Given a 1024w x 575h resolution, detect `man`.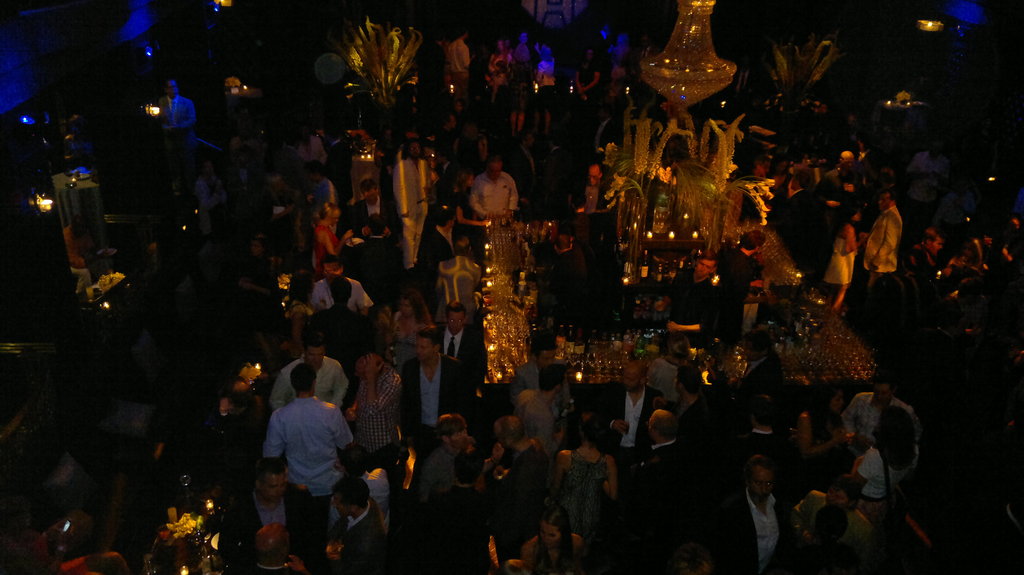
(x1=266, y1=133, x2=307, y2=185).
